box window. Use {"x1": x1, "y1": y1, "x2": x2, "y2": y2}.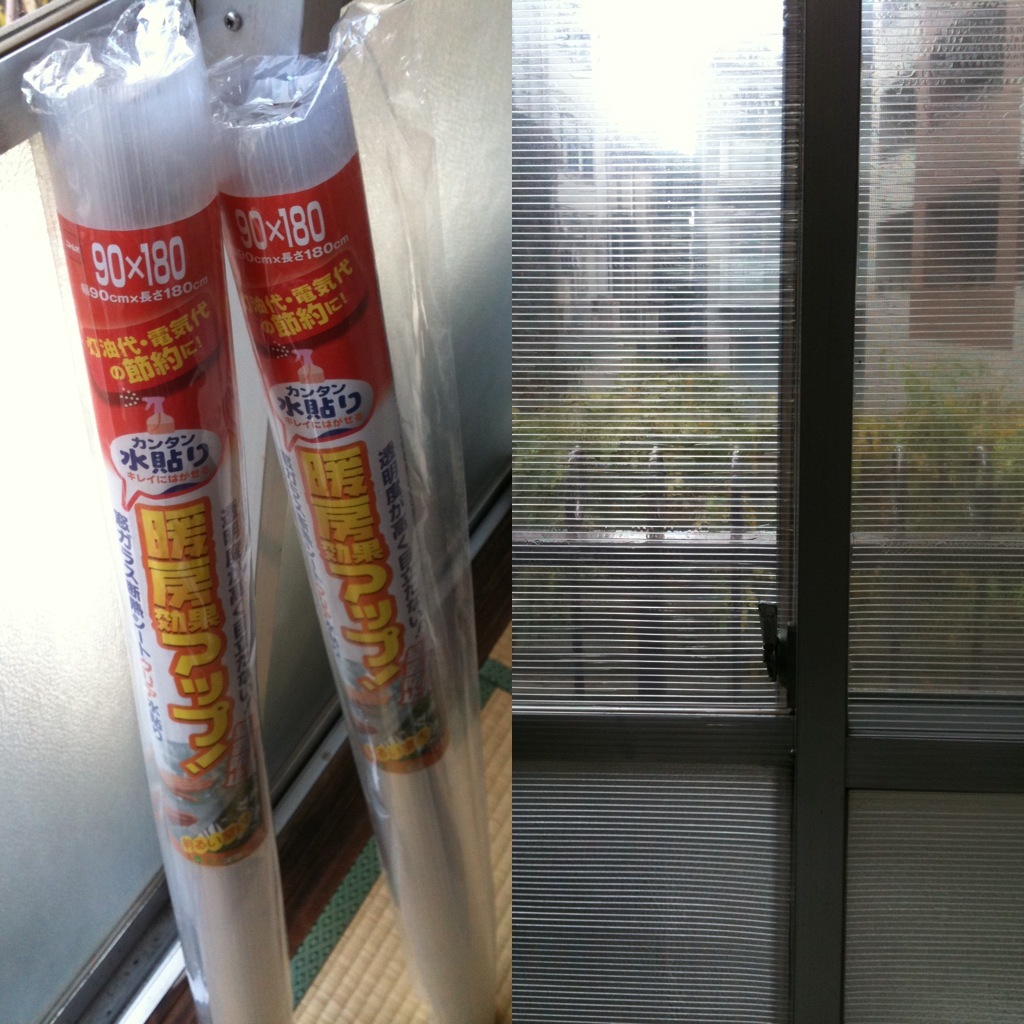
{"x1": 921, "y1": 0, "x2": 996, "y2": 125}.
